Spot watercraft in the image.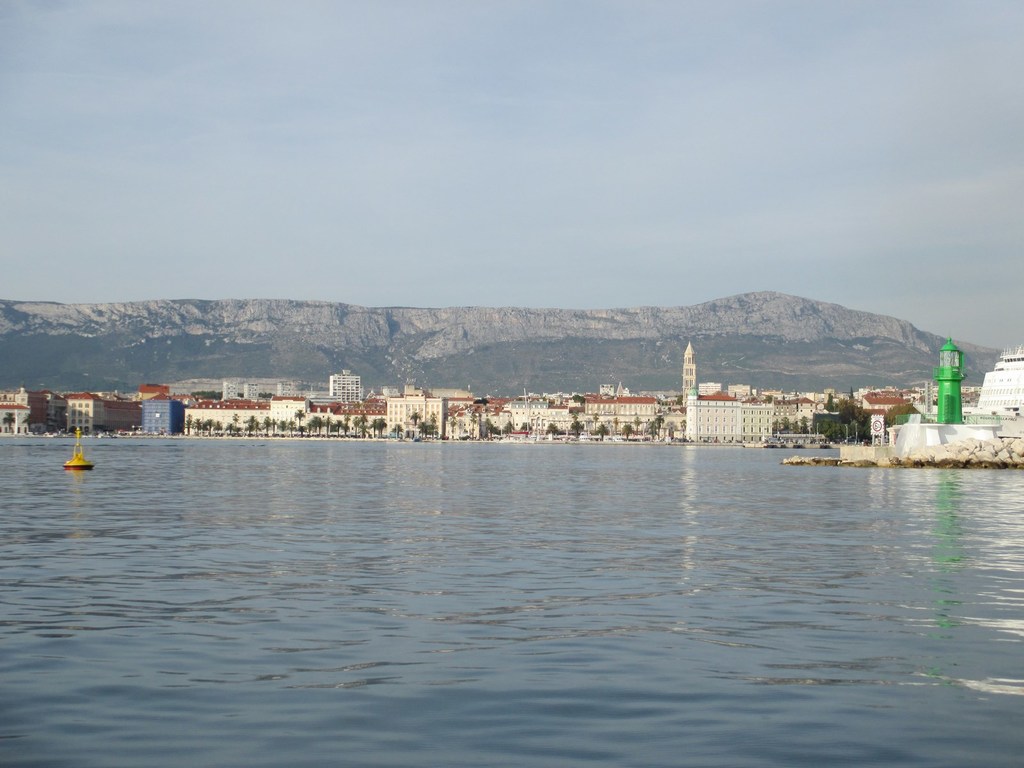
watercraft found at [63,424,93,471].
